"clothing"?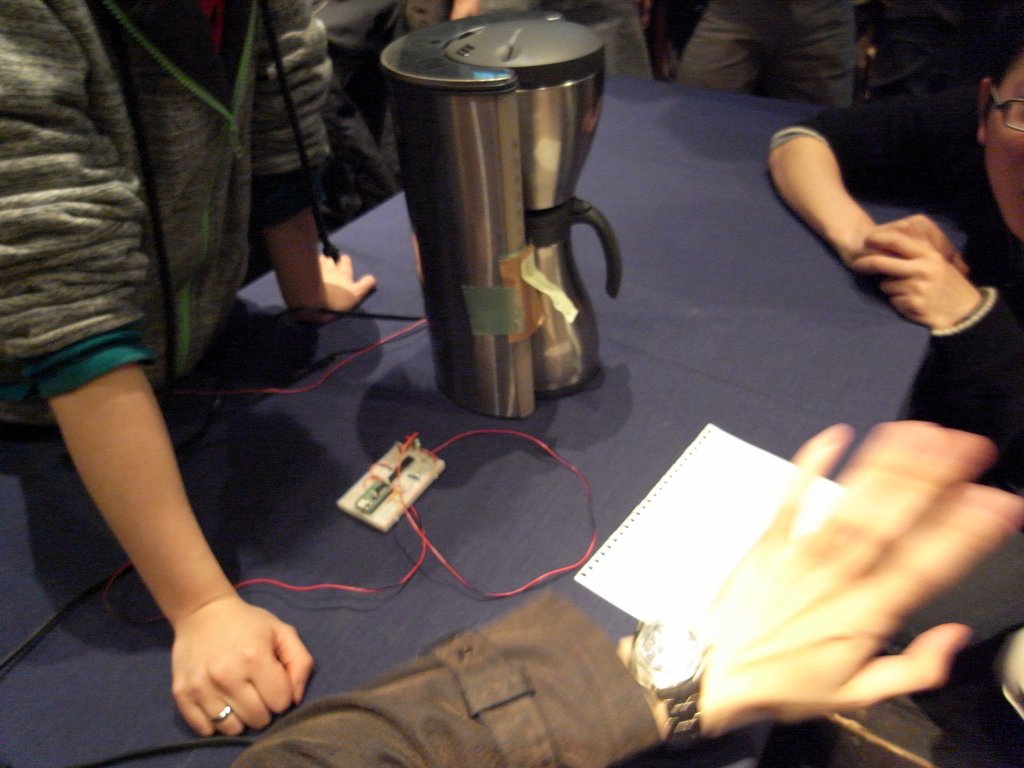
(227, 589, 667, 767)
